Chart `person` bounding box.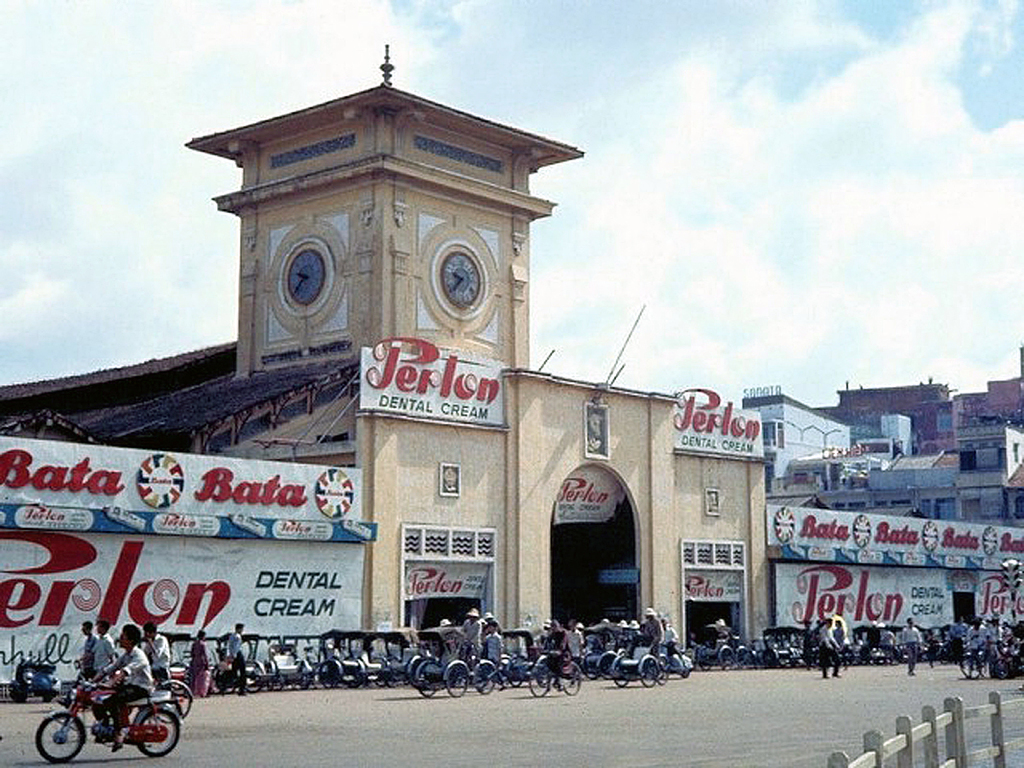
Charted: <region>219, 617, 248, 697</region>.
